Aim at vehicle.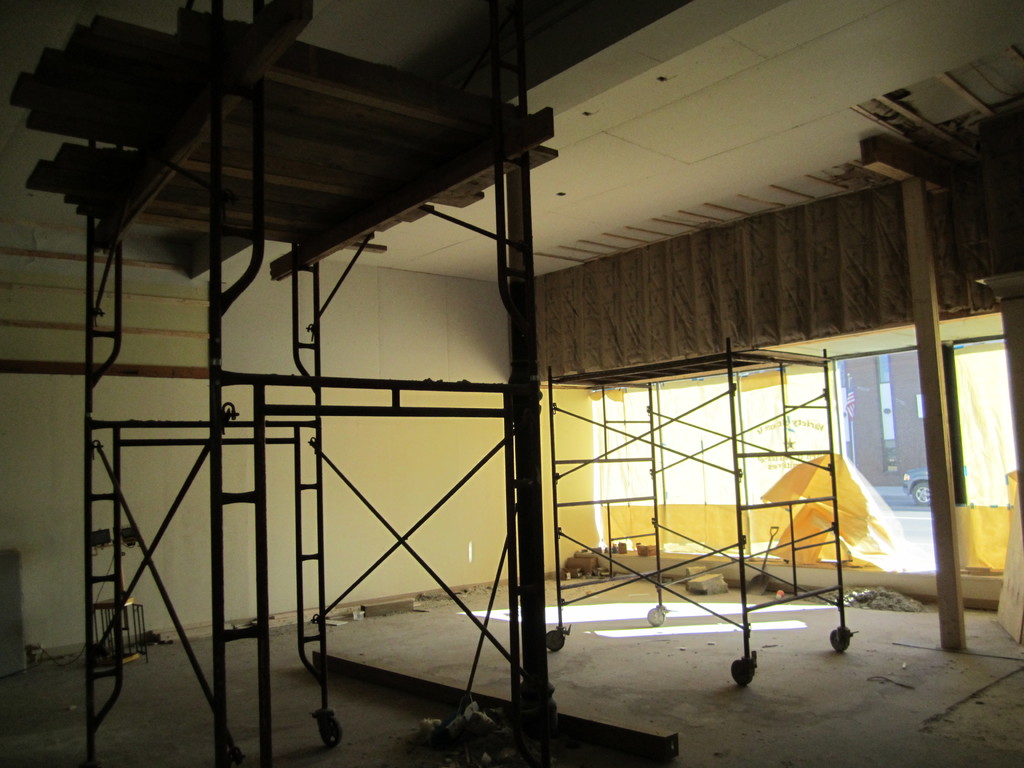
Aimed at bbox=[895, 465, 932, 507].
